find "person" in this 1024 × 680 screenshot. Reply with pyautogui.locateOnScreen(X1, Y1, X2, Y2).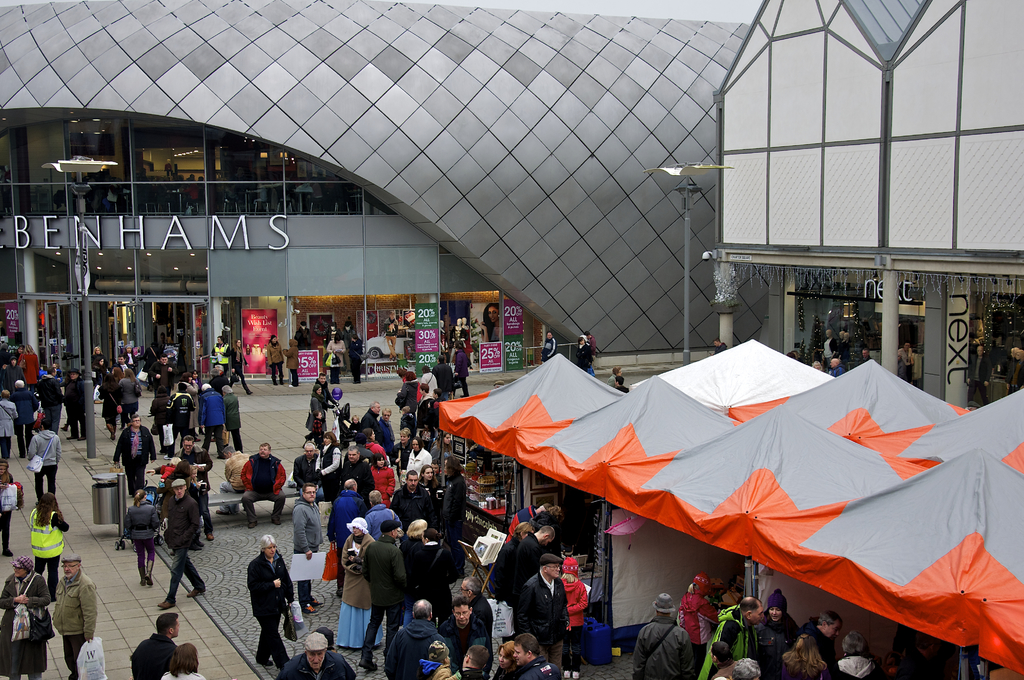
pyautogui.locateOnScreen(645, 599, 674, 677).
